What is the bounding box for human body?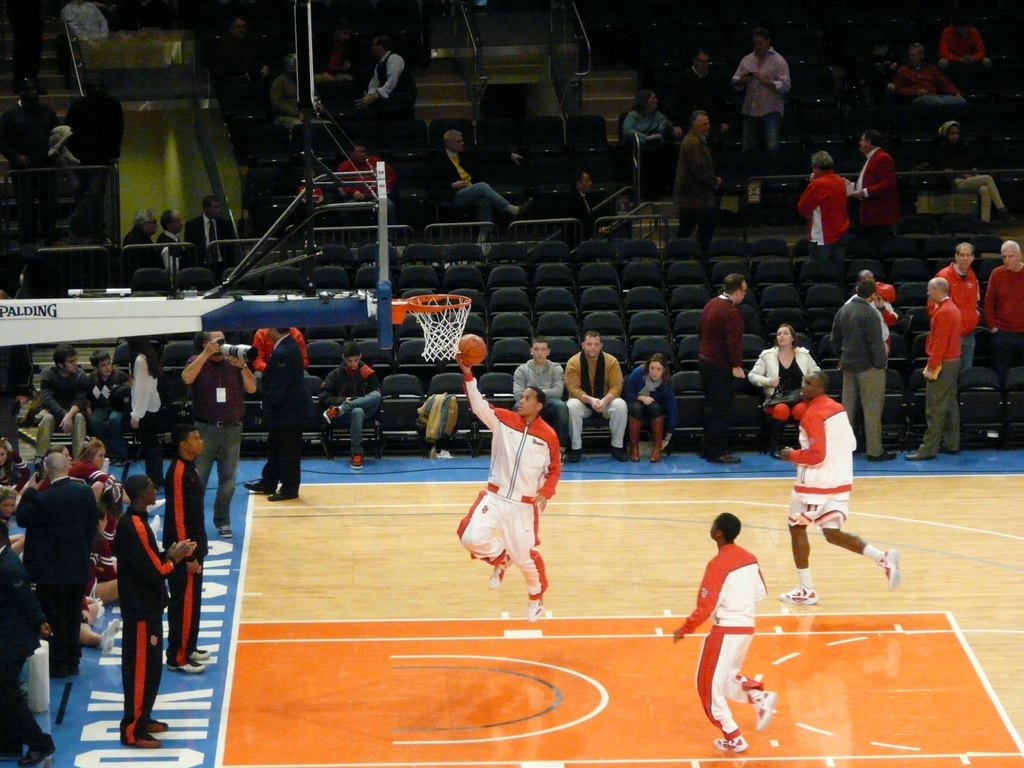
region(0, 74, 59, 243).
